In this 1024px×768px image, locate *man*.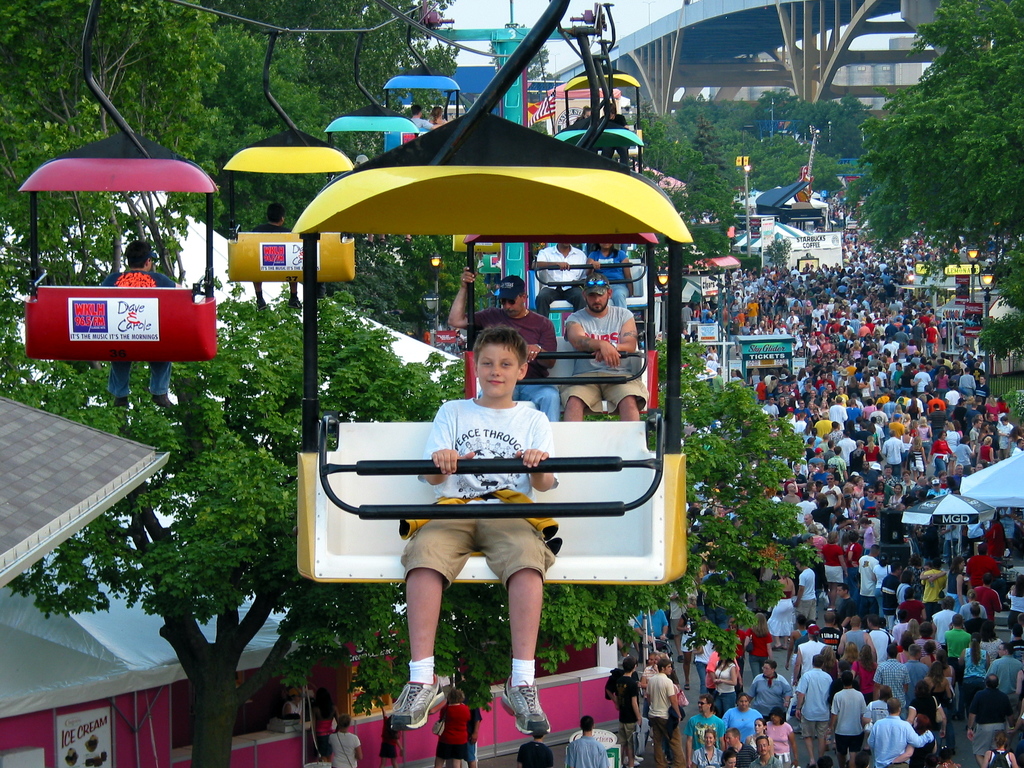
Bounding box: 996:416:1016:461.
